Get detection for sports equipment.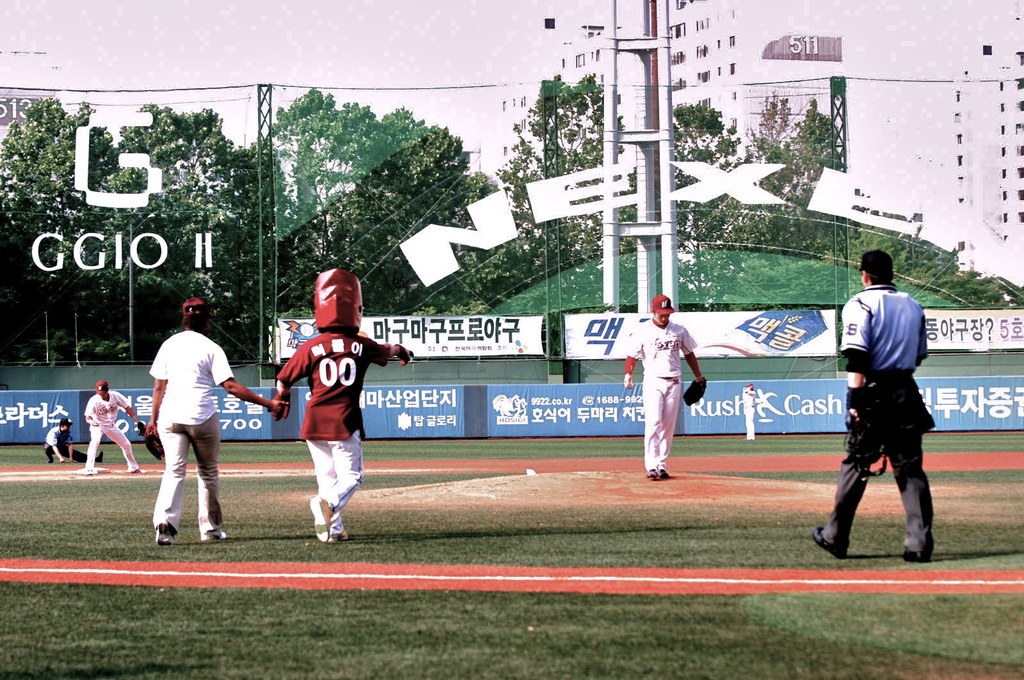
Detection: bbox(310, 498, 333, 546).
